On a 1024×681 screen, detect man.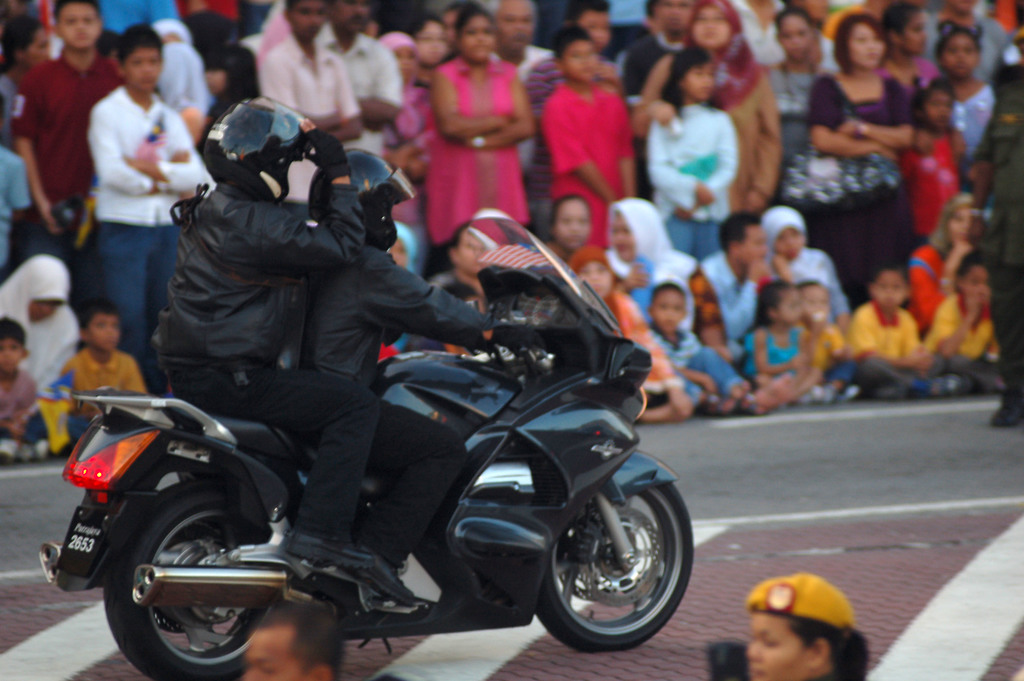
[307, 148, 522, 609].
